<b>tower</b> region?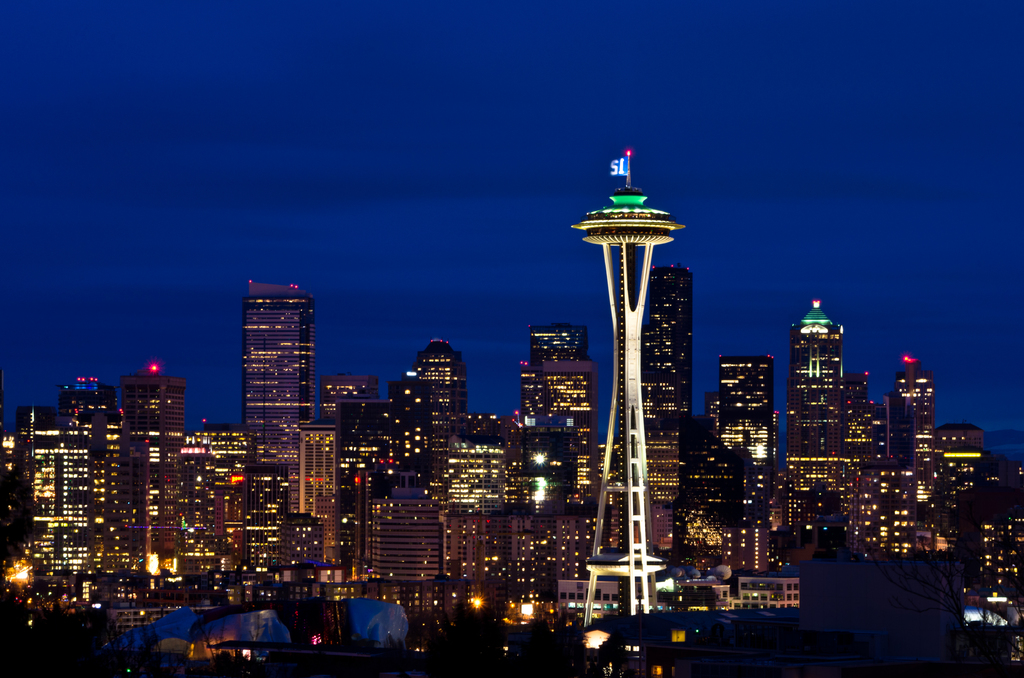
{"x1": 118, "y1": 367, "x2": 186, "y2": 607}
